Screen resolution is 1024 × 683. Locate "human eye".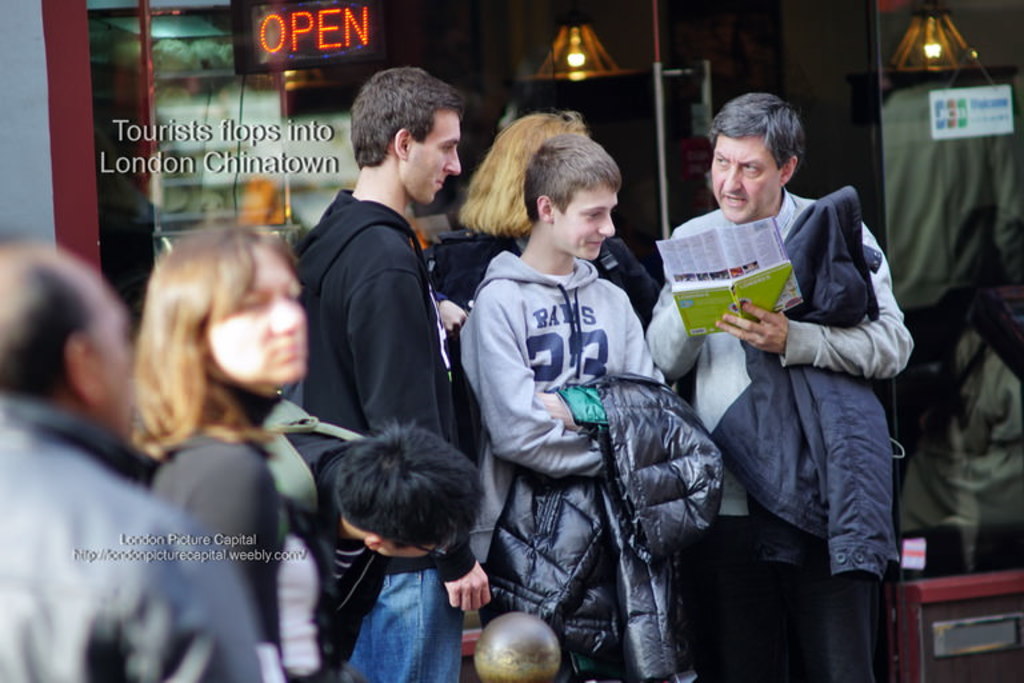
(439, 141, 456, 152).
